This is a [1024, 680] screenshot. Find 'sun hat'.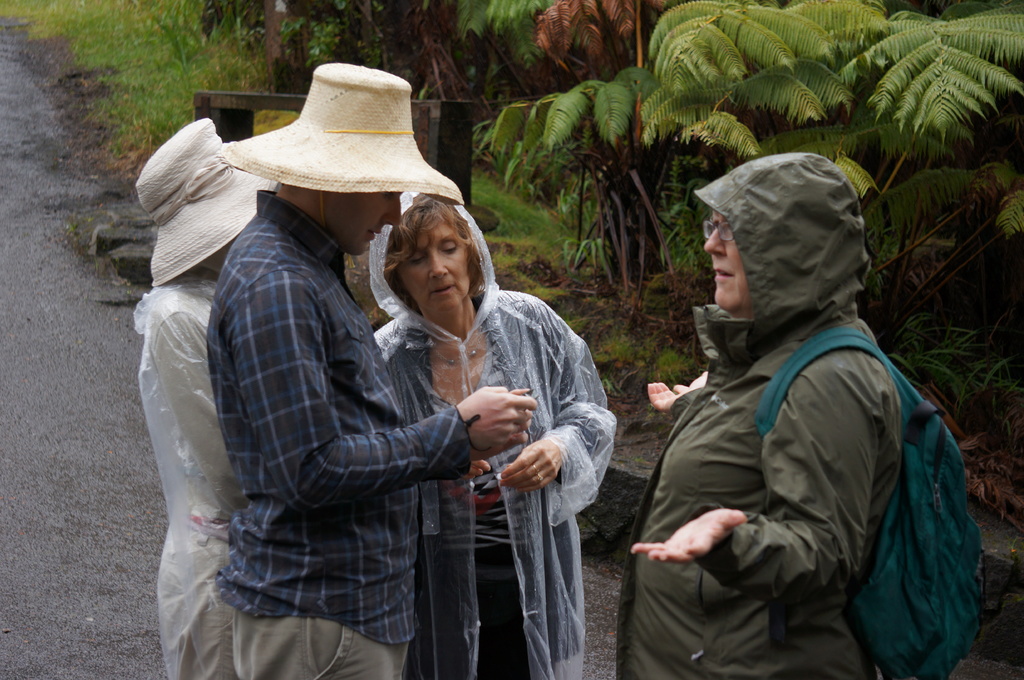
Bounding box: [135, 115, 283, 294].
